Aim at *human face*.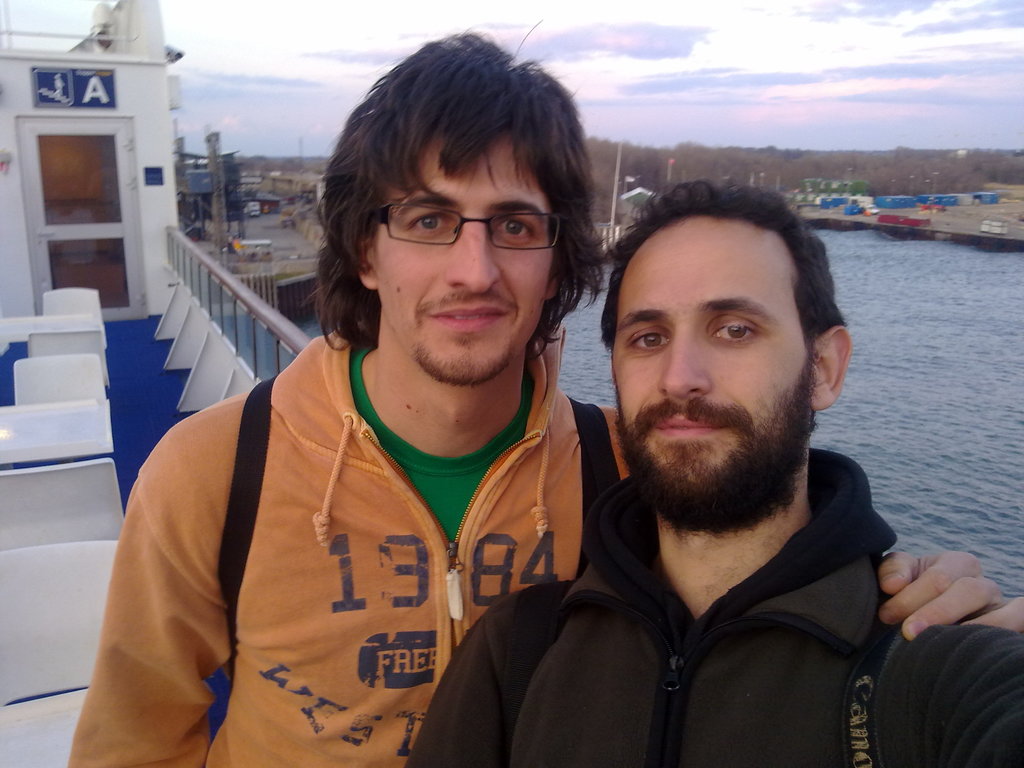
Aimed at [x1=606, y1=220, x2=812, y2=492].
